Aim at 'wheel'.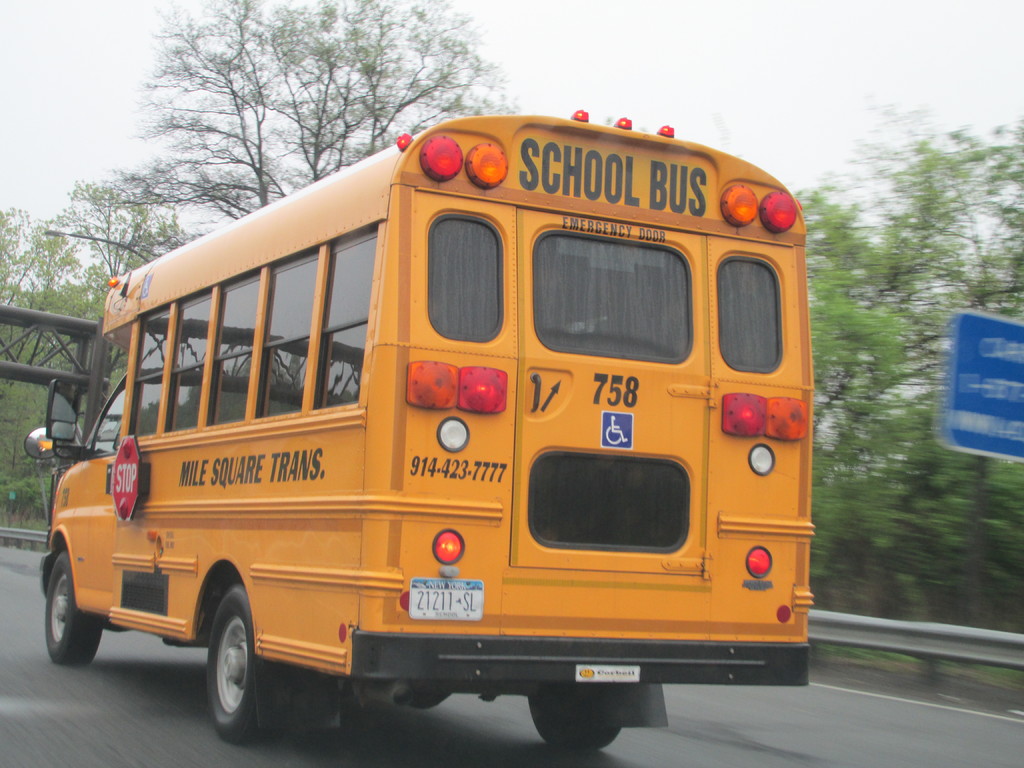
Aimed at 205/582/278/747.
